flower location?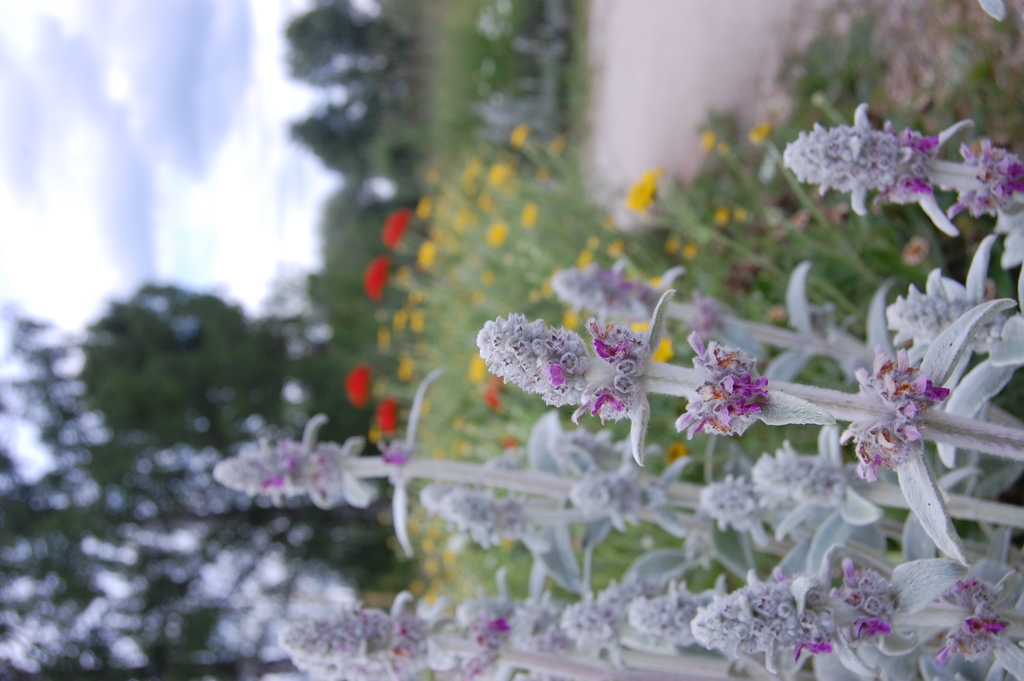
select_region(700, 131, 719, 156)
